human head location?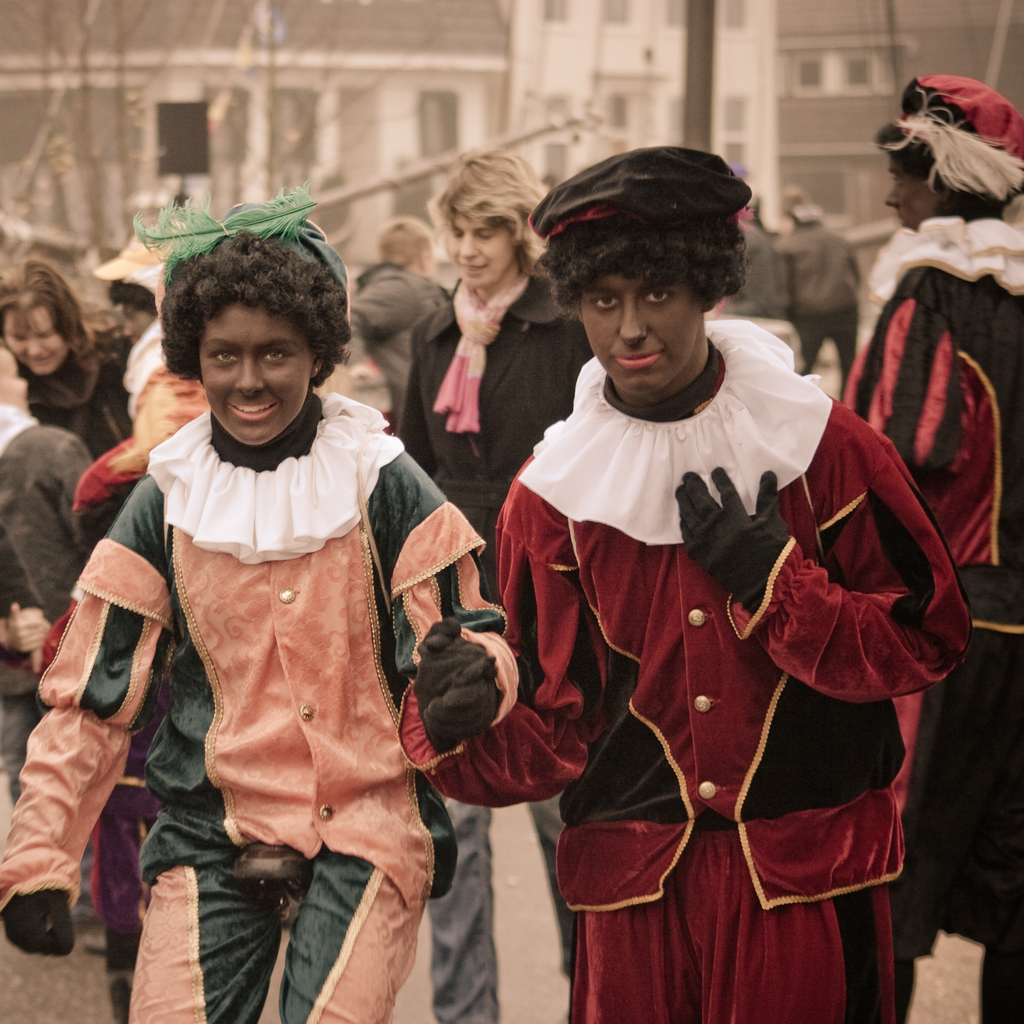
bbox(166, 225, 348, 444)
